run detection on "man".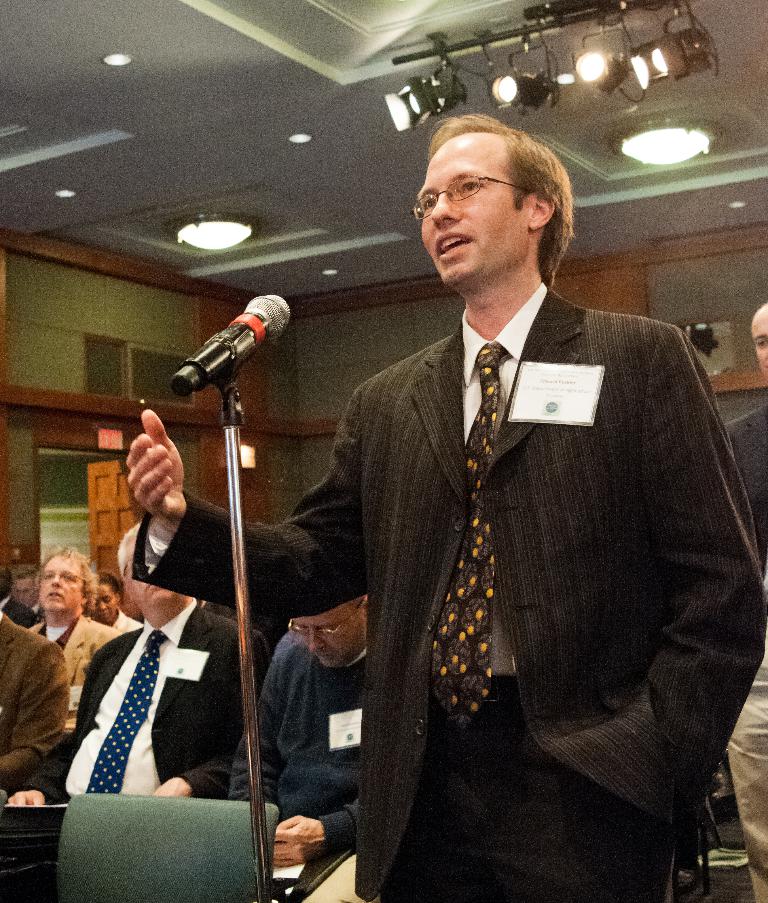
Result: bbox(125, 106, 767, 902).
